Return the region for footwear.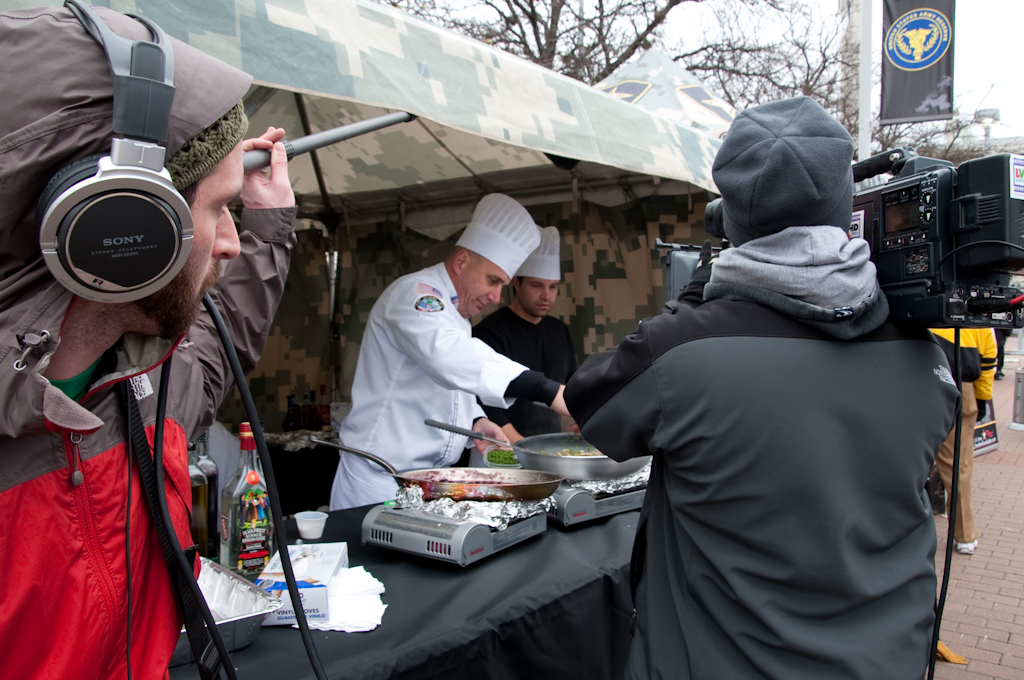
[x1=955, y1=544, x2=981, y2=558].
